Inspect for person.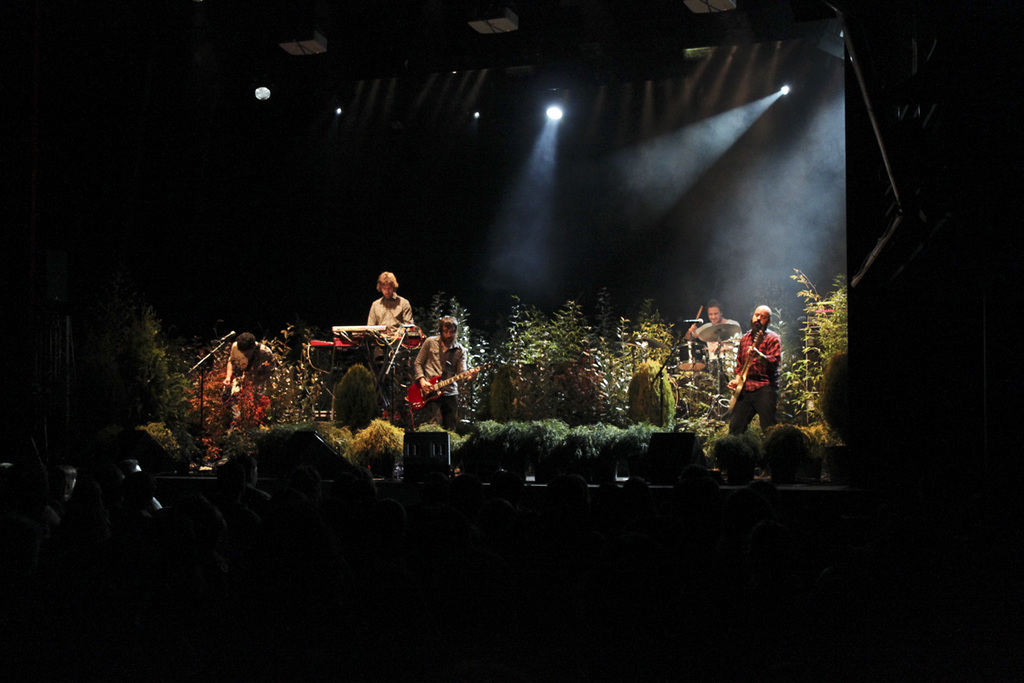
Inspection: pyautogui.locateOnScreen(724, 304, 782, 434).
